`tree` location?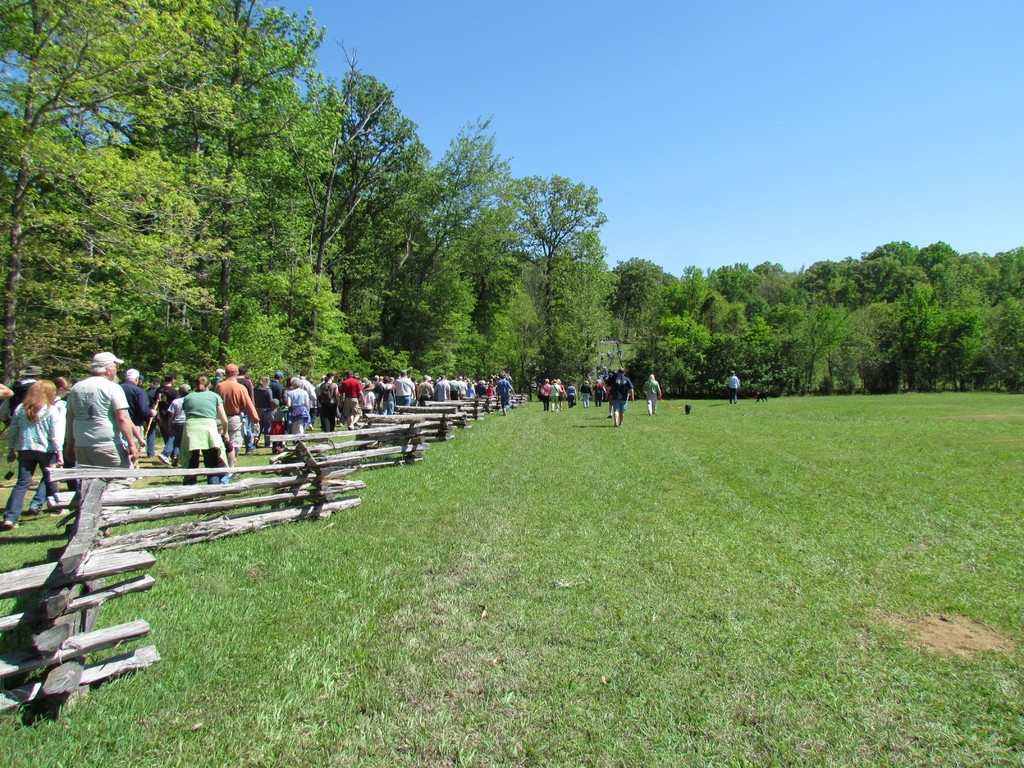
[x1=599, y1=242, x2=705, y2=393]
